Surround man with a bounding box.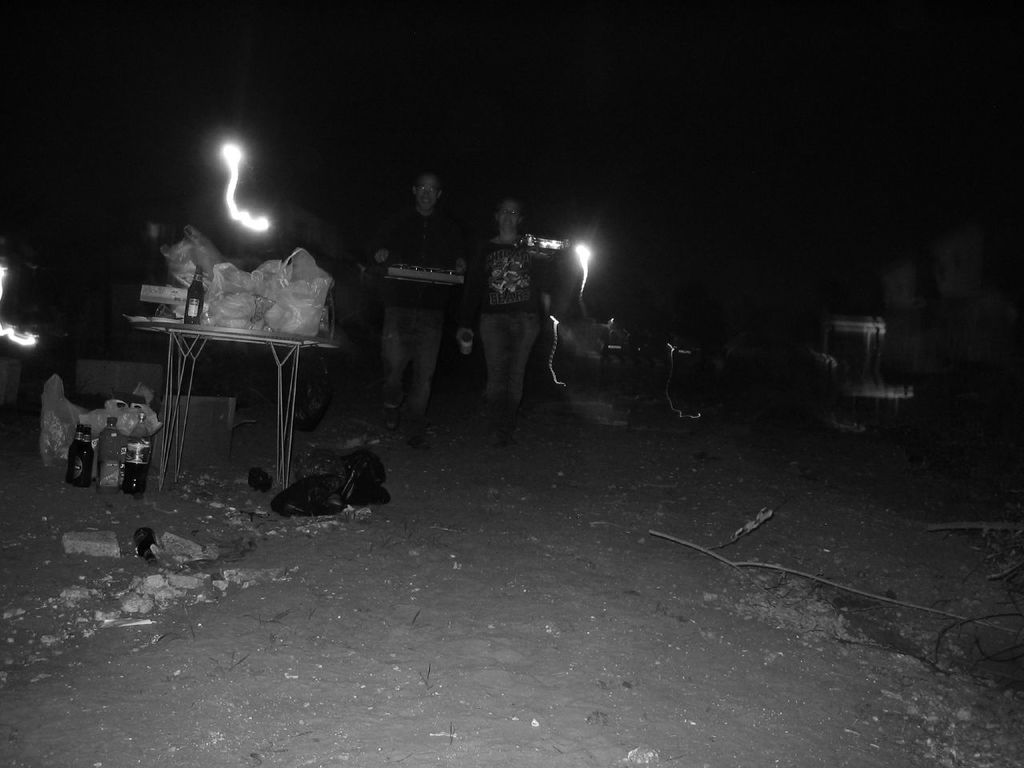
bbox=(450, 188, 567, 431).
